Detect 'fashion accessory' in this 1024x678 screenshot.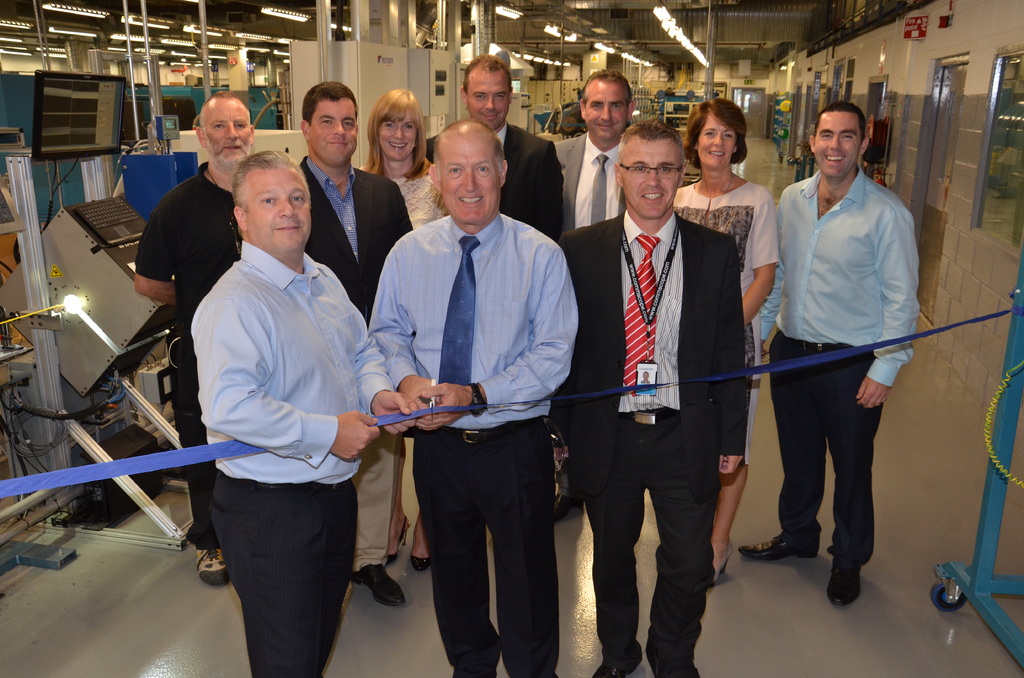
Detection: (left=621, top=234, right=661, bottom=399).
